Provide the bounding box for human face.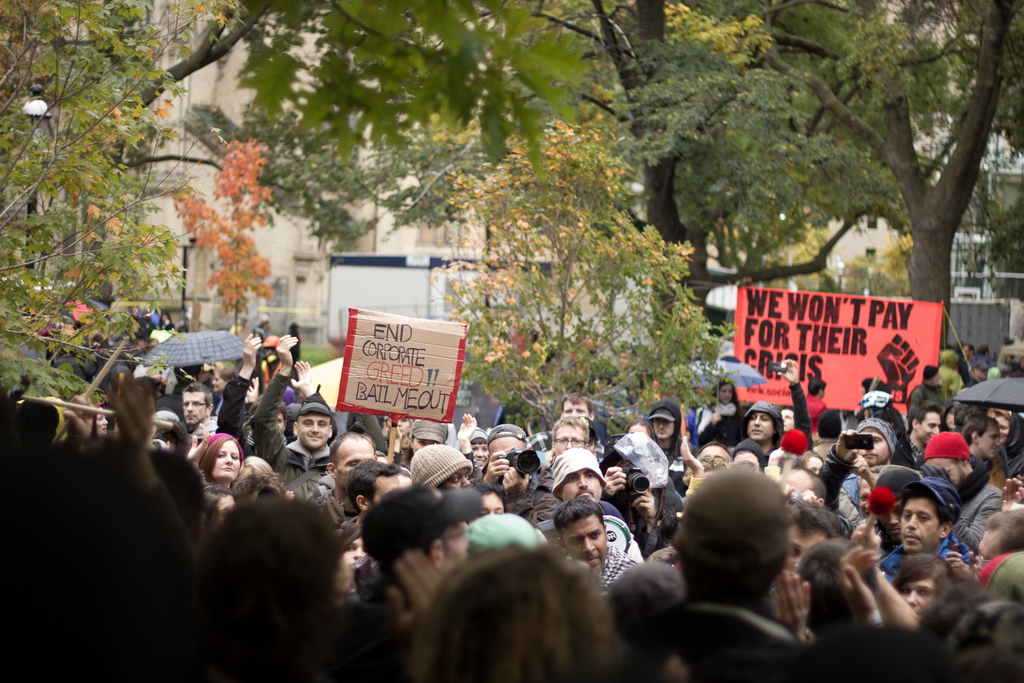
[561, 463, 604, 502].
